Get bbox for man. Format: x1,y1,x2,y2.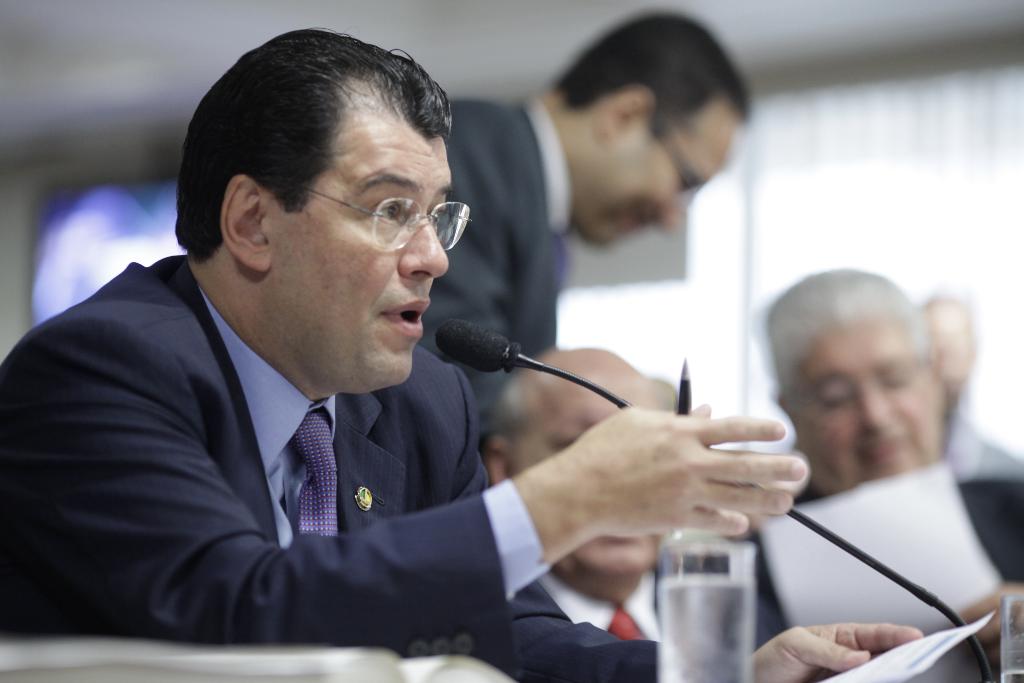
0,29,922,682.
